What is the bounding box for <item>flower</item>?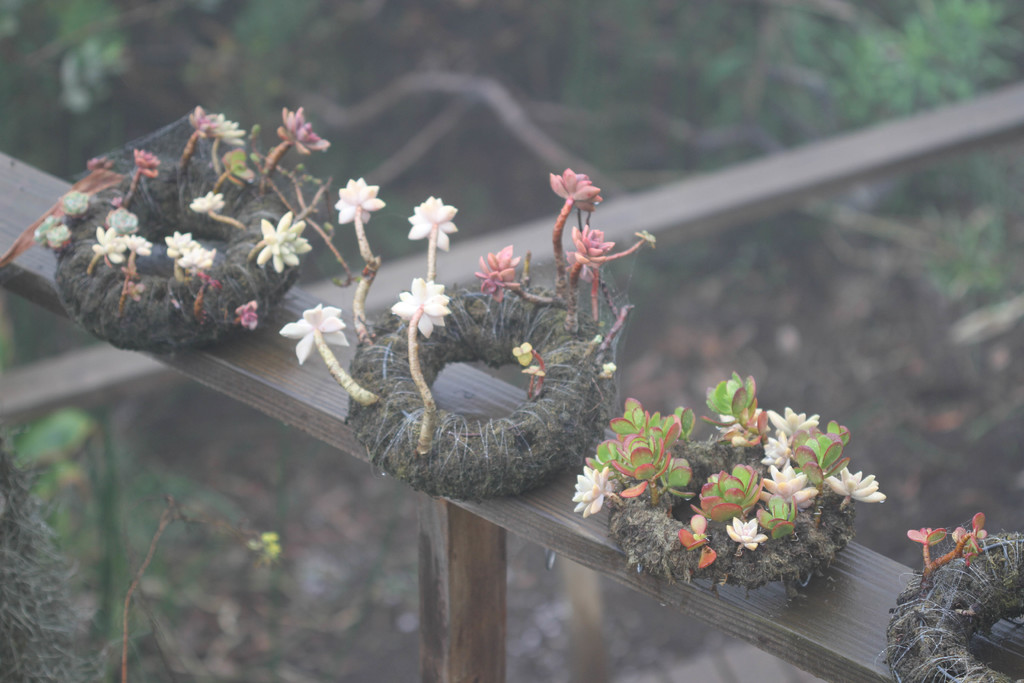
177:185:224:228.
